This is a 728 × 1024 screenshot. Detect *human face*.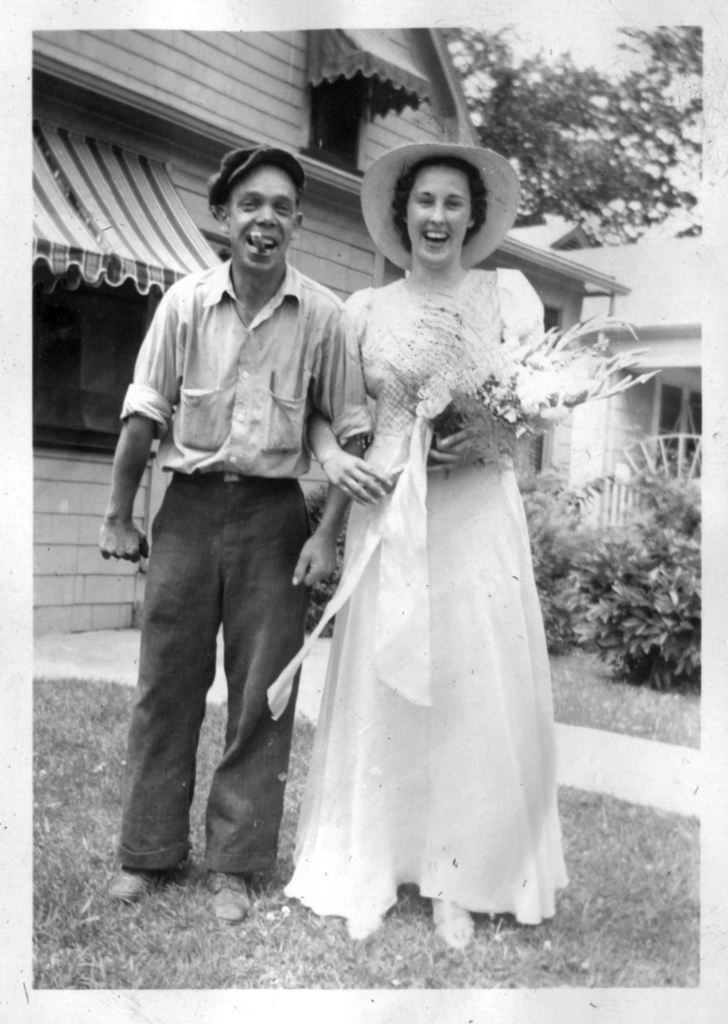
228/166/299/274.
